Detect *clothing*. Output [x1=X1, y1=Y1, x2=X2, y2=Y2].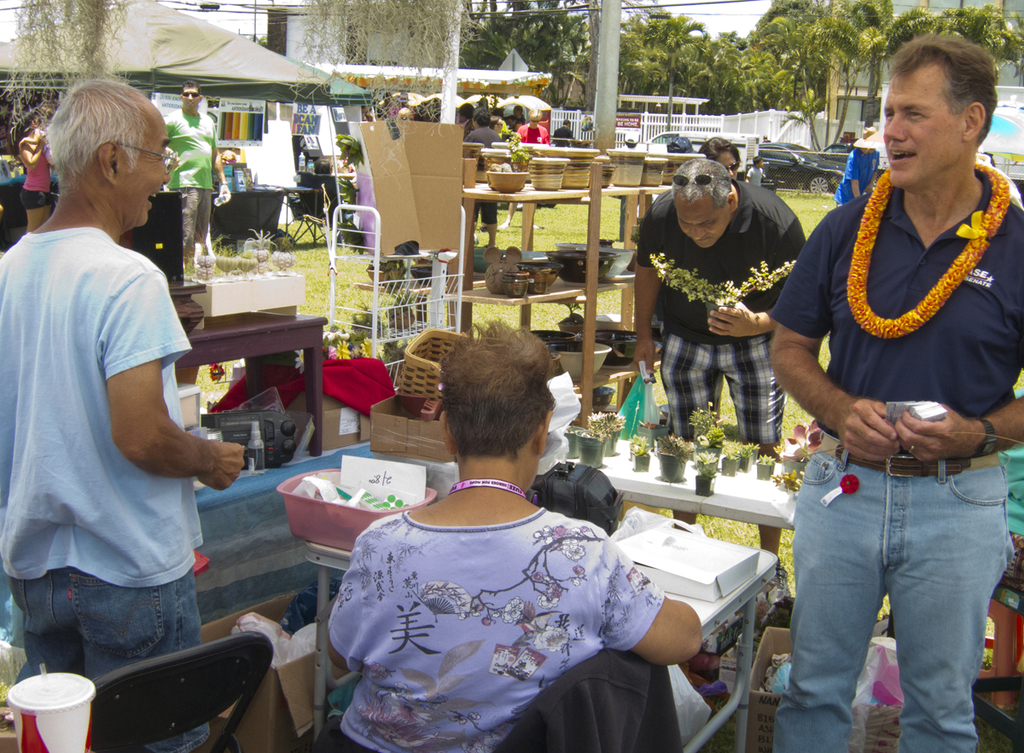
[x1=633, y1=177, x2=809, y2=444].
